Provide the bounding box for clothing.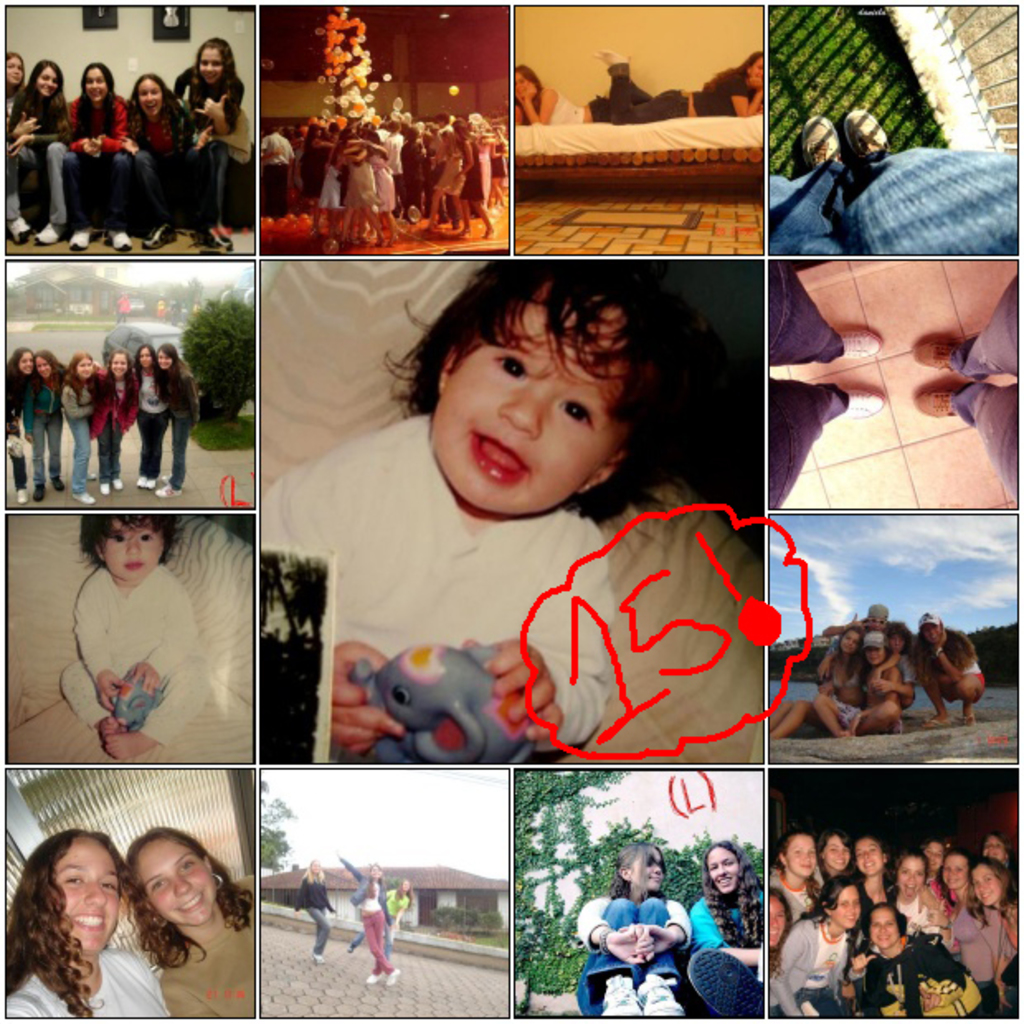
x1=948, y1=274, x2=1019, y2=505.
